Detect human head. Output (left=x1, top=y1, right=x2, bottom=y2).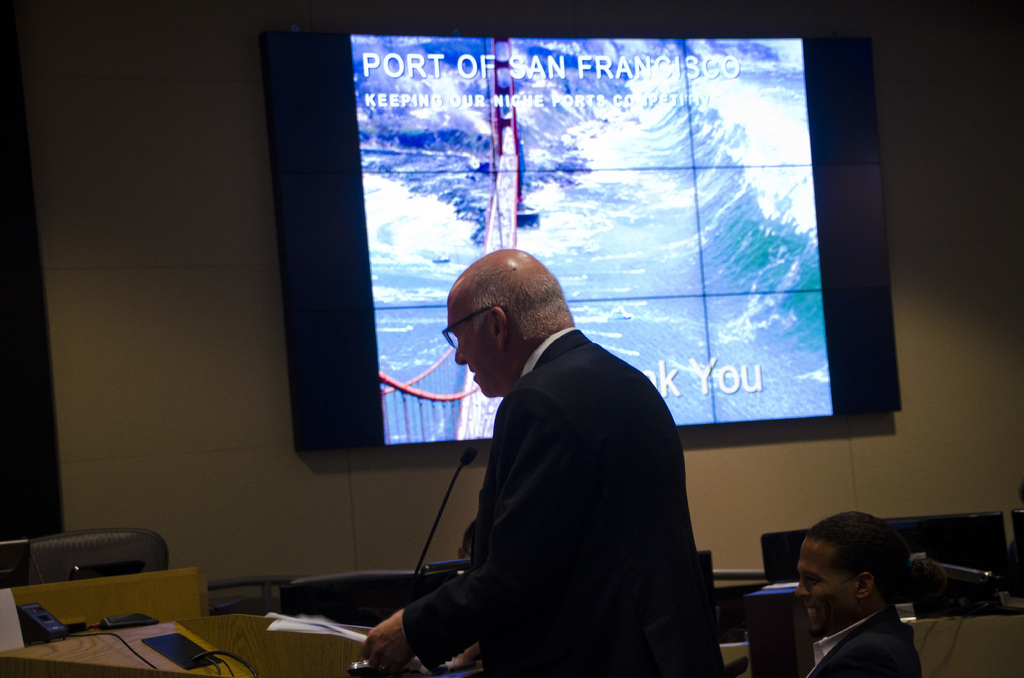
(left=790, top=525, right=918, bottom=641).
